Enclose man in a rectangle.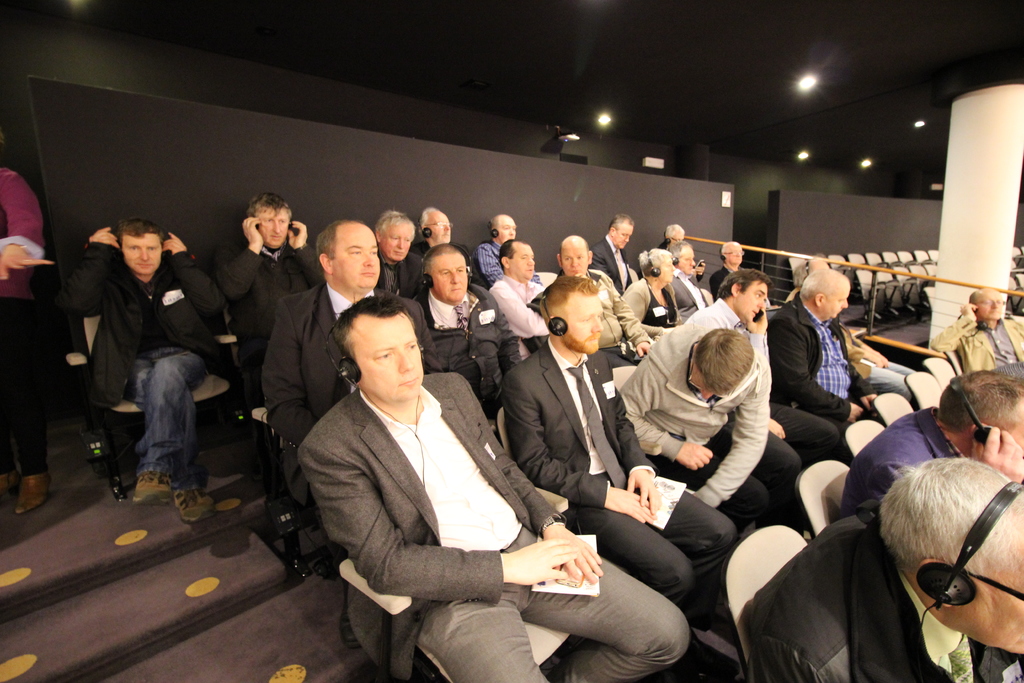
bbox=[294, 293, 696, 682].
